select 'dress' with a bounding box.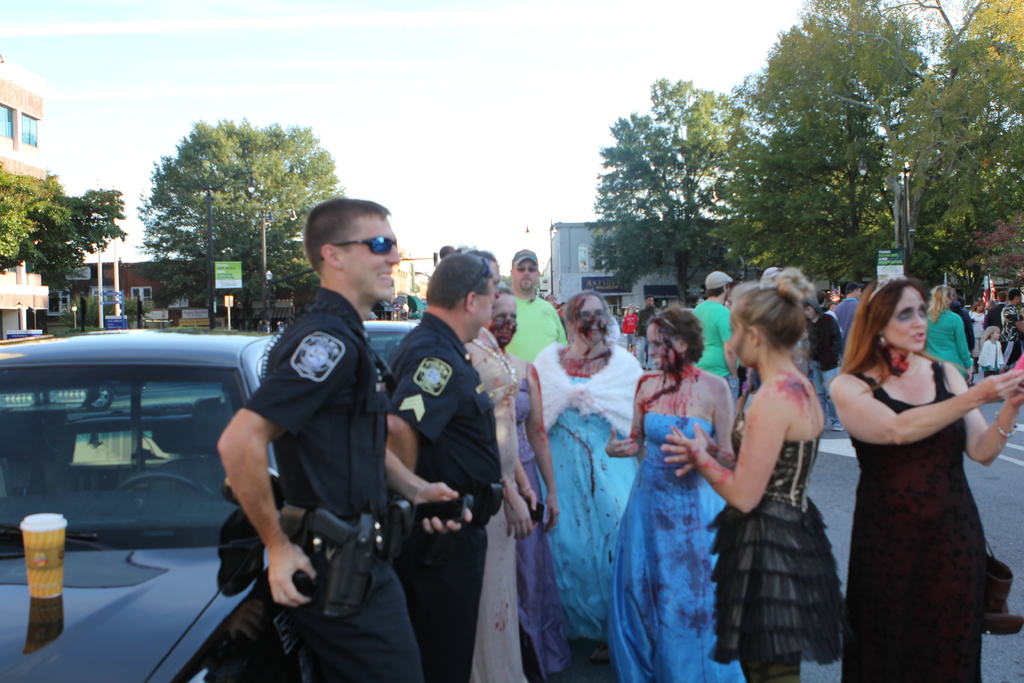
476/352/527/682.
